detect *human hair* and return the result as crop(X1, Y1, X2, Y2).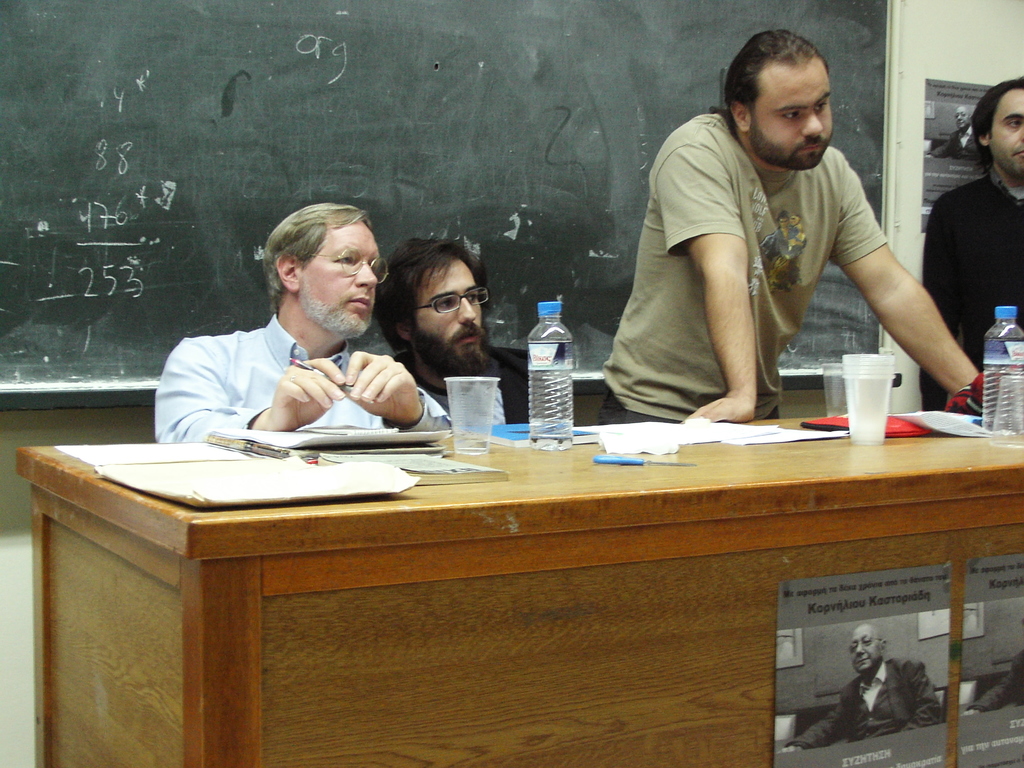
crop(959, 81, 1023, 185).
